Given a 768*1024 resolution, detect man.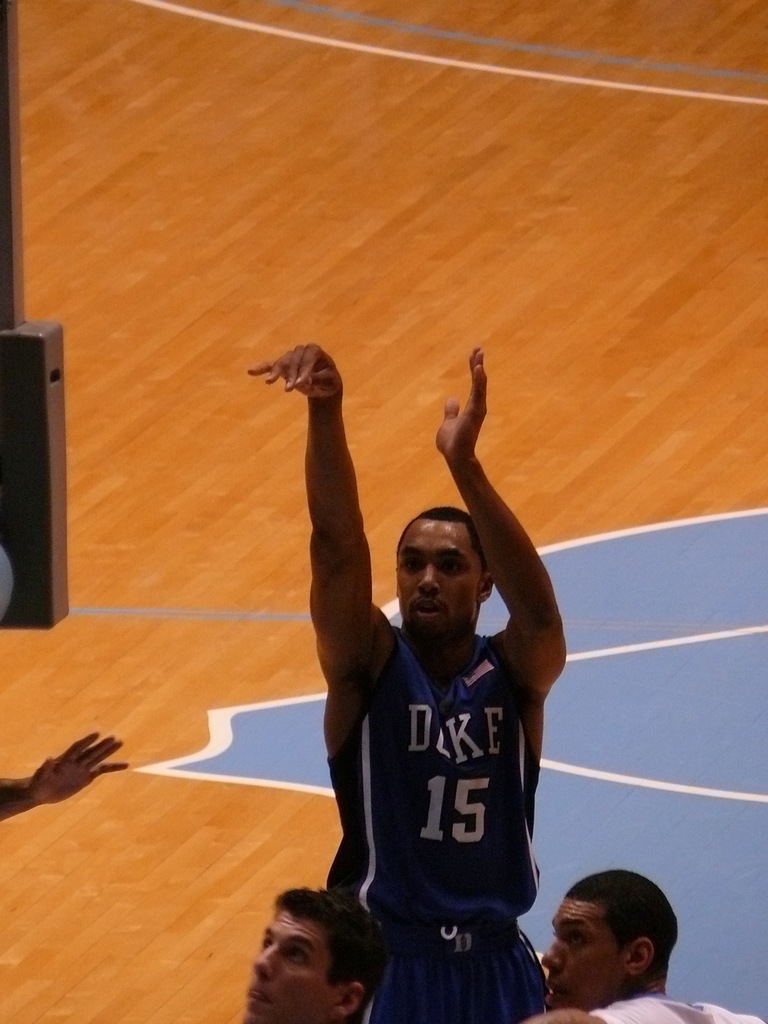
278 353 572 1009.
